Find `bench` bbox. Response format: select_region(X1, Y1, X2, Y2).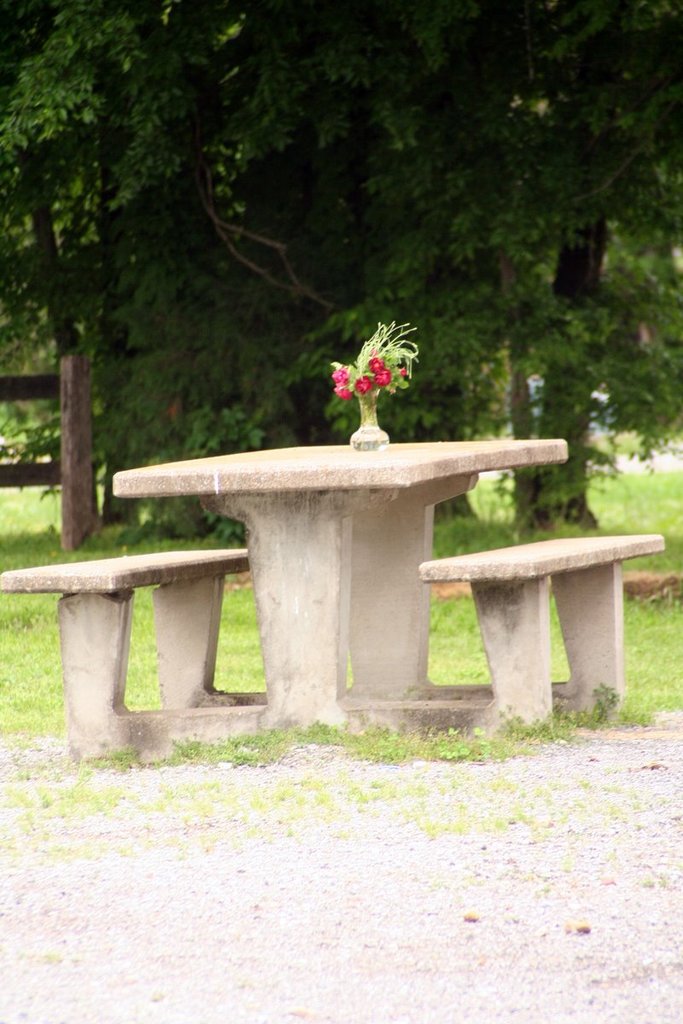
select_region(4, 535, 325, 732).
